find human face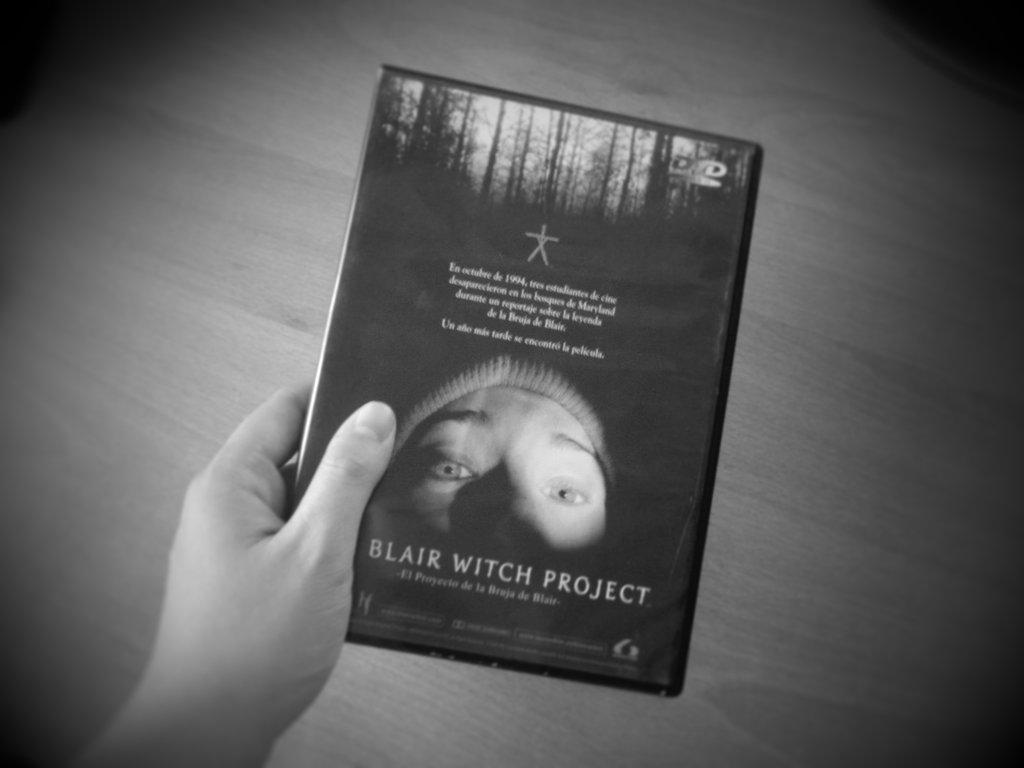
box=[397, 387, 618, 589]
